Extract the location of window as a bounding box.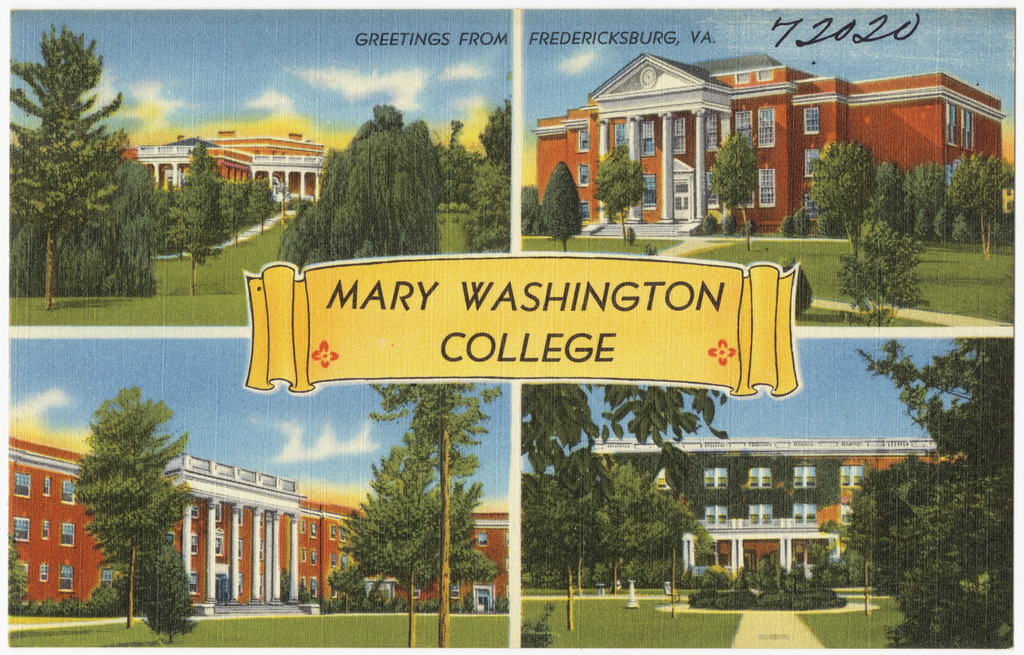
[311, 577, 321, 599].
